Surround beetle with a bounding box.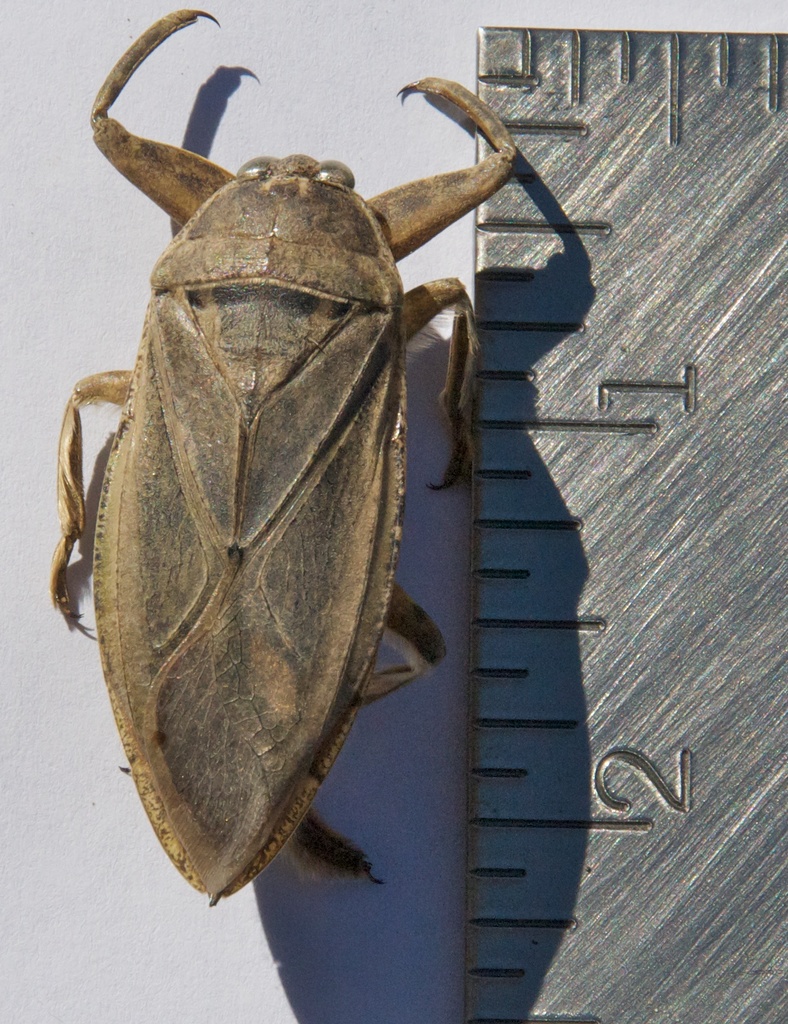
[42,7,521,890].
